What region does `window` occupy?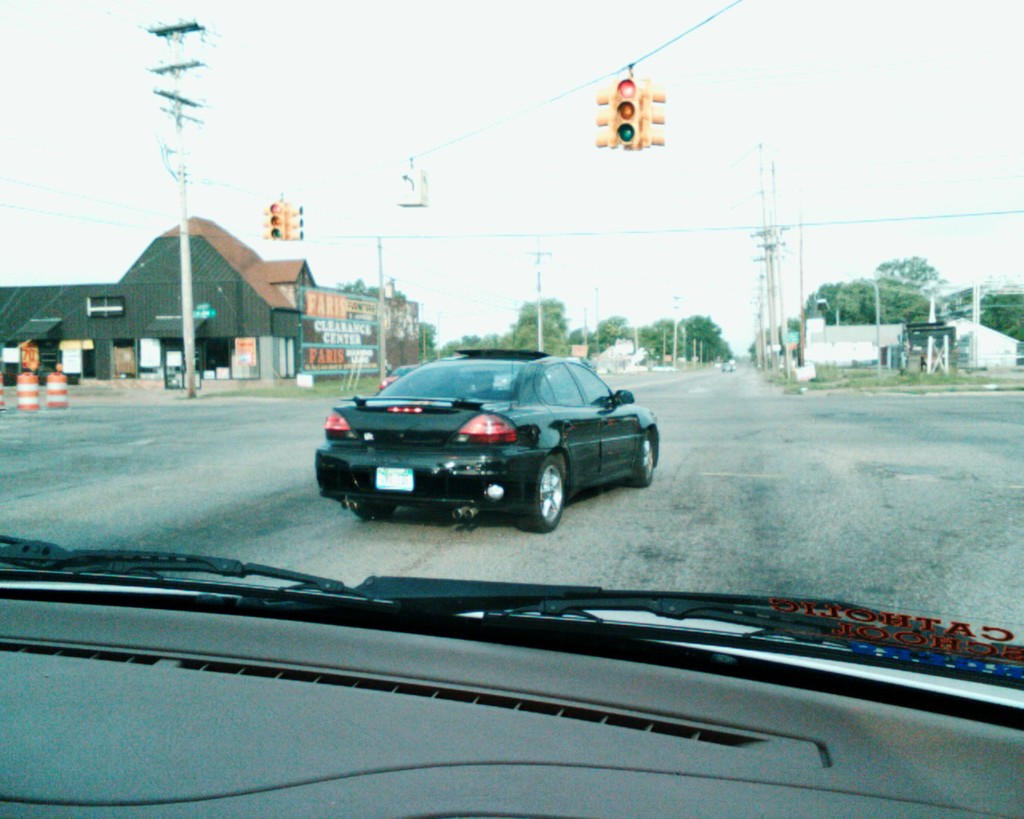
<bbox>532, 362, 584, 407</bbox>.
